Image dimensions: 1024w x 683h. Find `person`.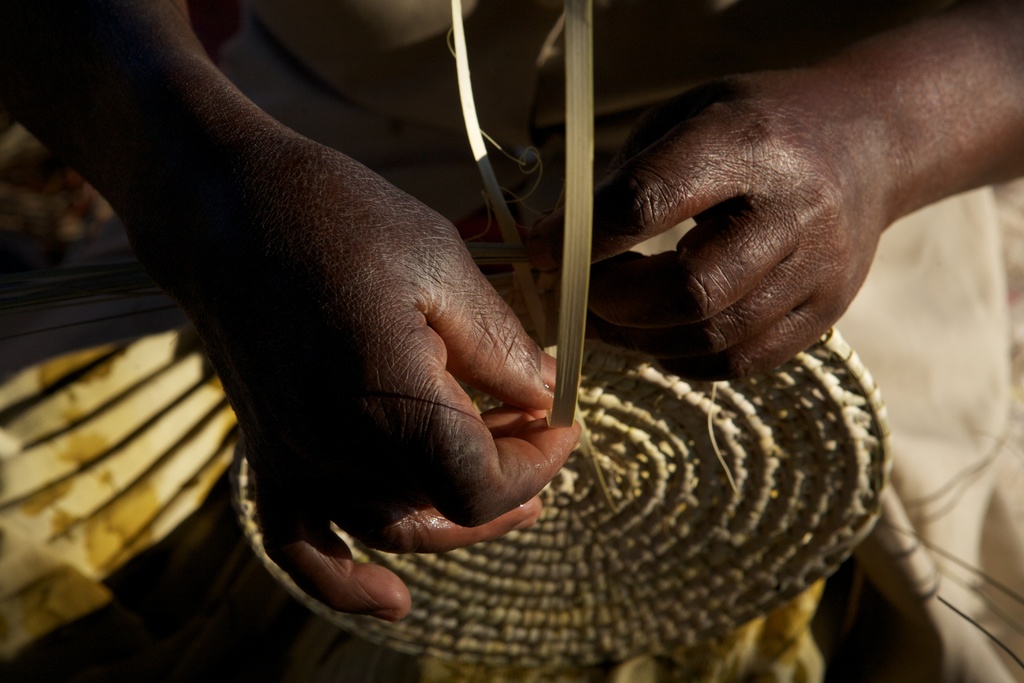
[0, 0, 1023, 682].
